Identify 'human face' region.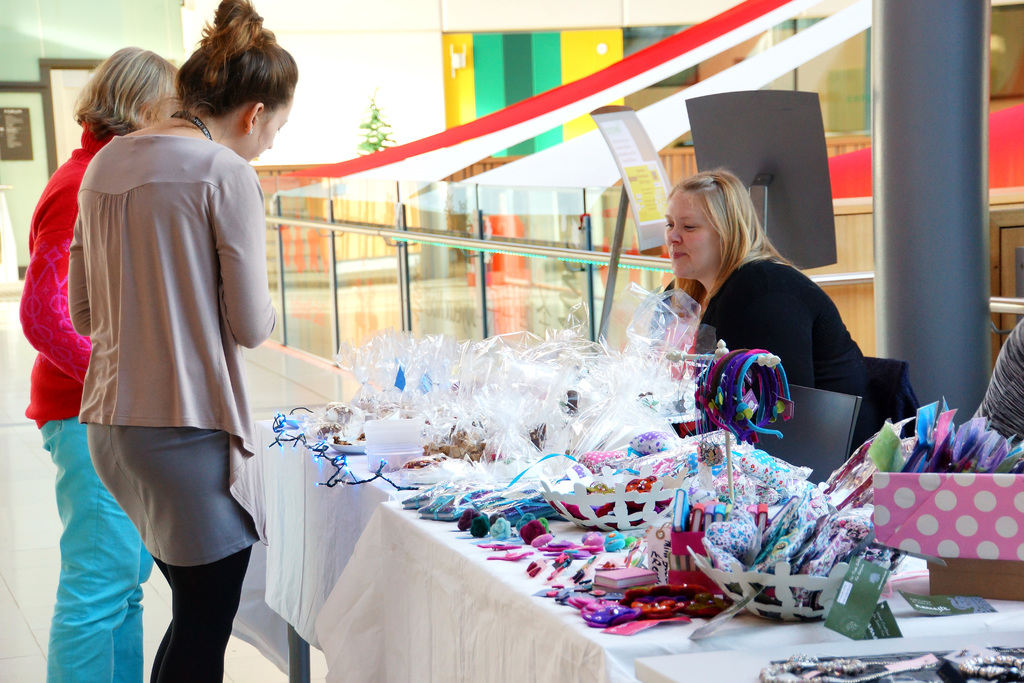
Region: bbox=(242, 87, 304, 163).
